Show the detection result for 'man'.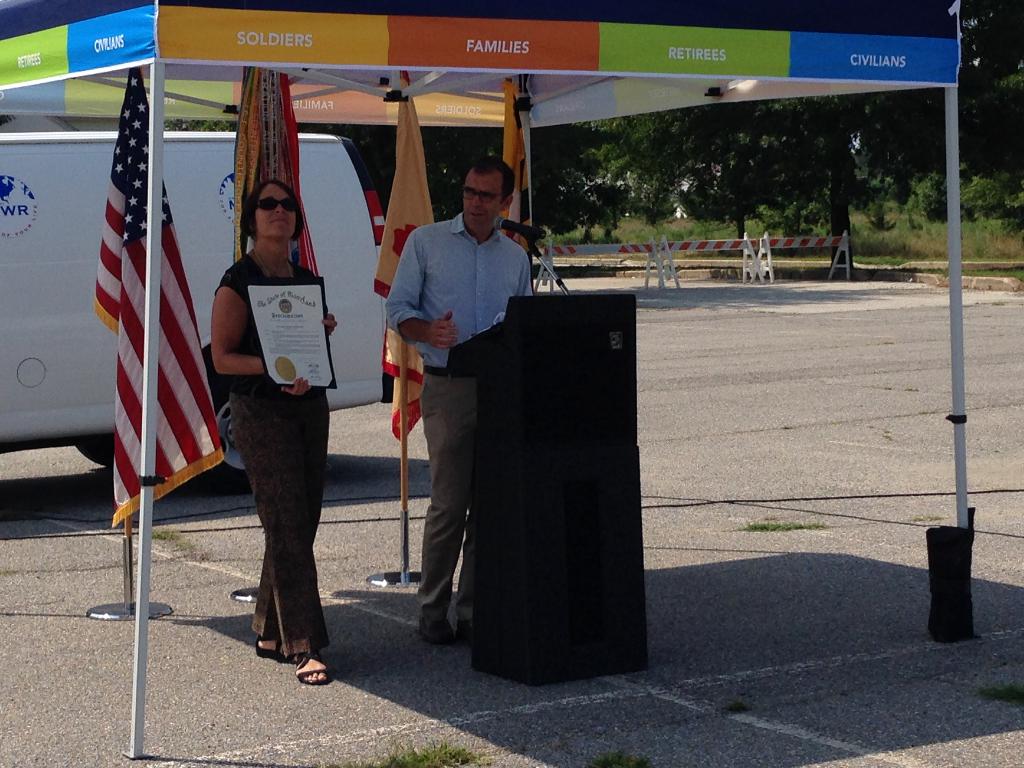
l=377, t=147, r=554, b=664.
